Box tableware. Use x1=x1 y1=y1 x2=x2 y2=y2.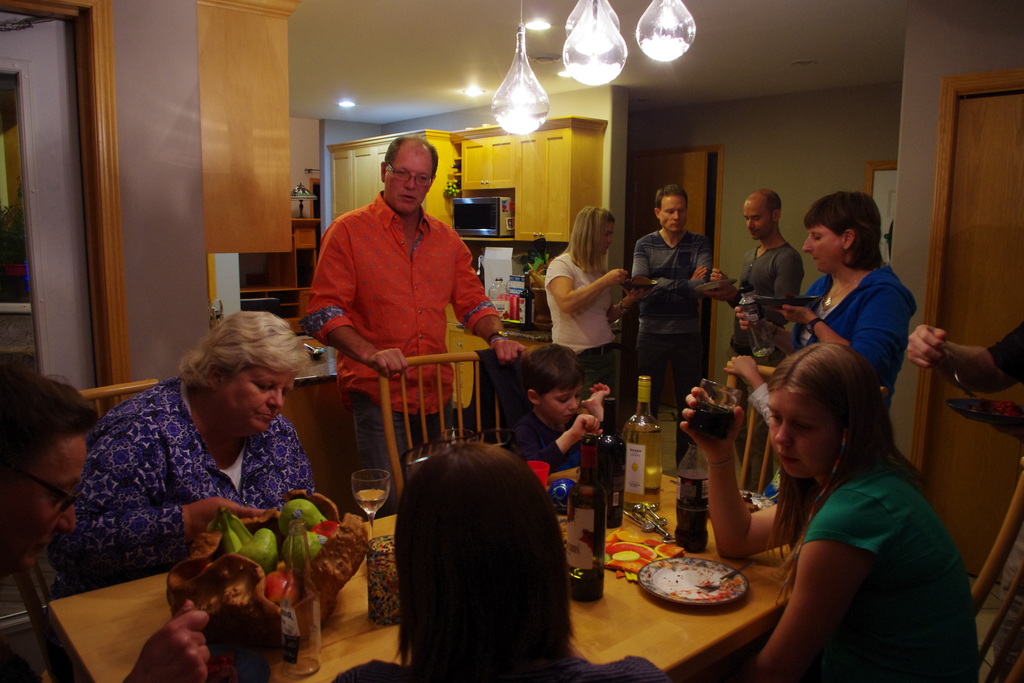
x1=938 y1=393 x2=1023 y2=427.
